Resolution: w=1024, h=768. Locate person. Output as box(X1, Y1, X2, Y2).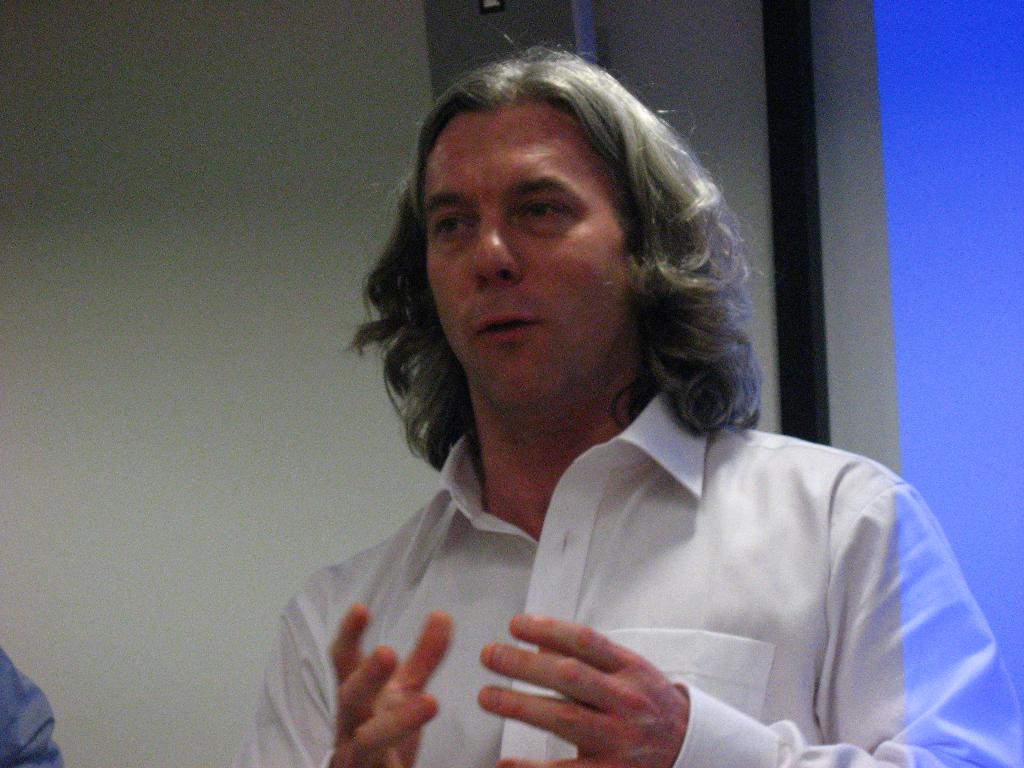
box(0, 647, 61, 767).
